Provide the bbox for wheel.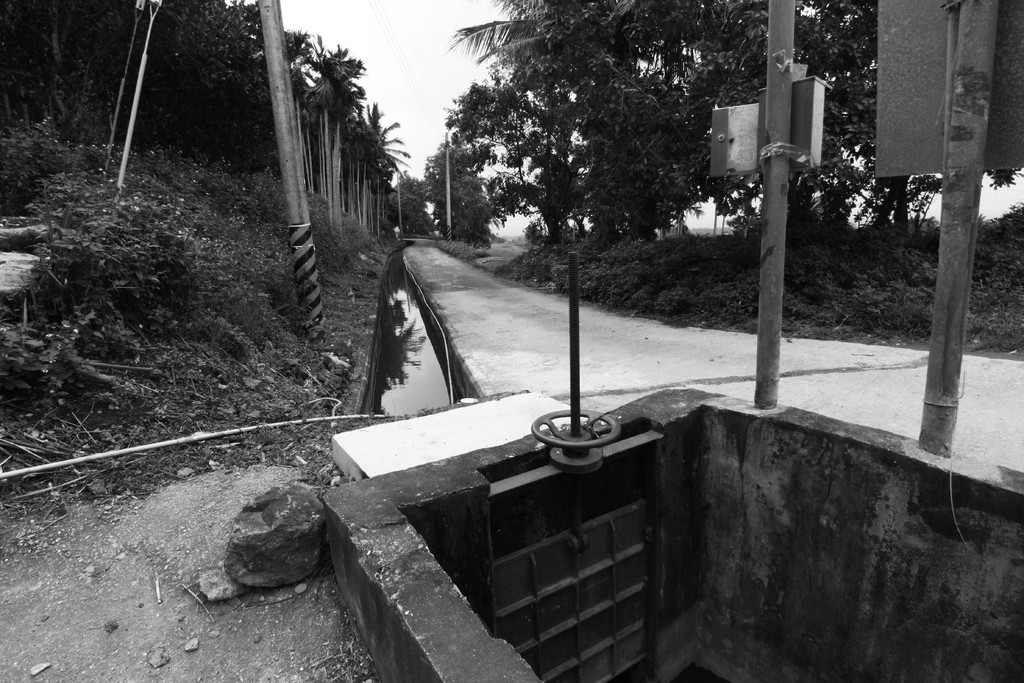
<bbox>535, 408, 620, 449</bbox>.
